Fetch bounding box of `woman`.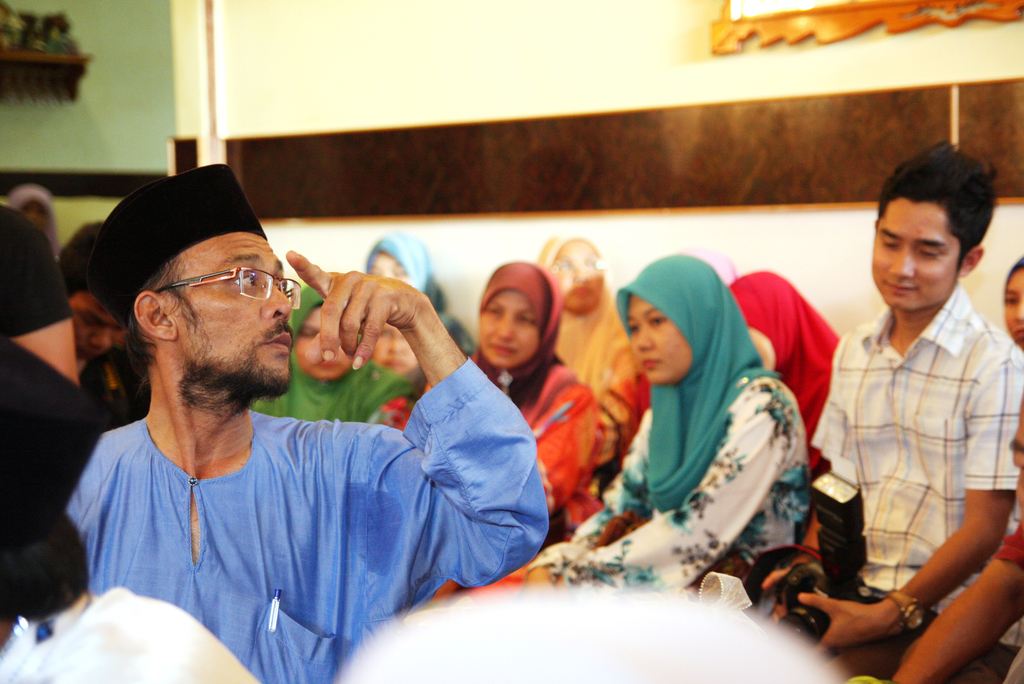
Bbox: {"left": 729, "top": 270, "right": 844, "bottom": 441}.
